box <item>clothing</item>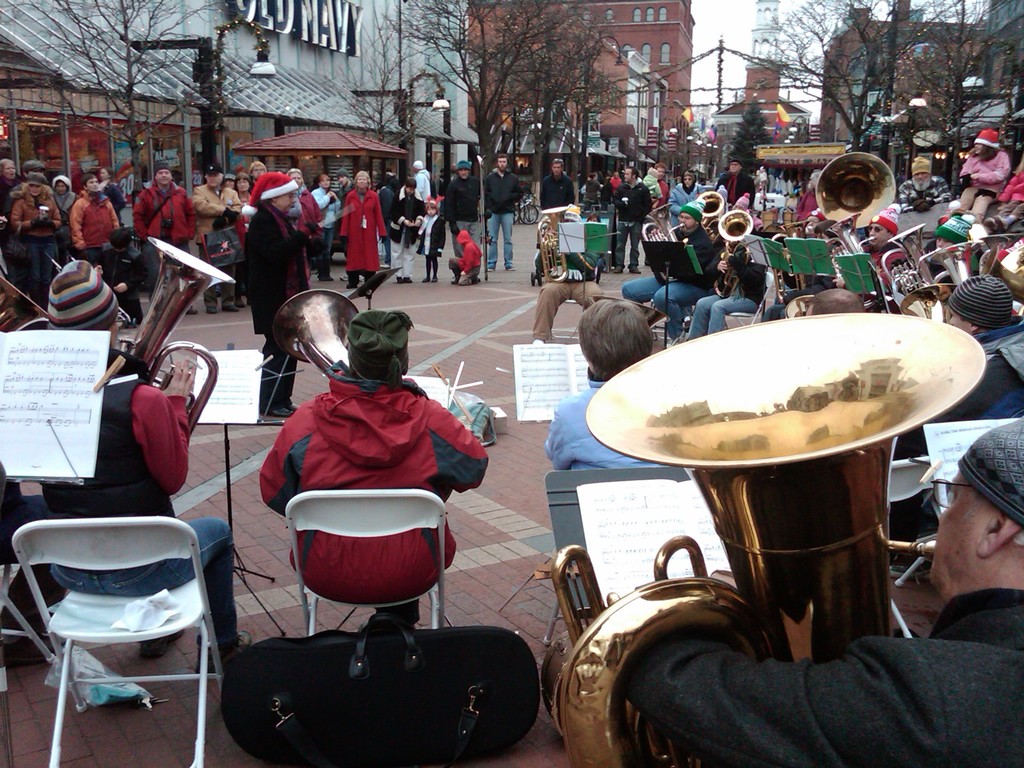
box=[900, 177, 954, 211]
